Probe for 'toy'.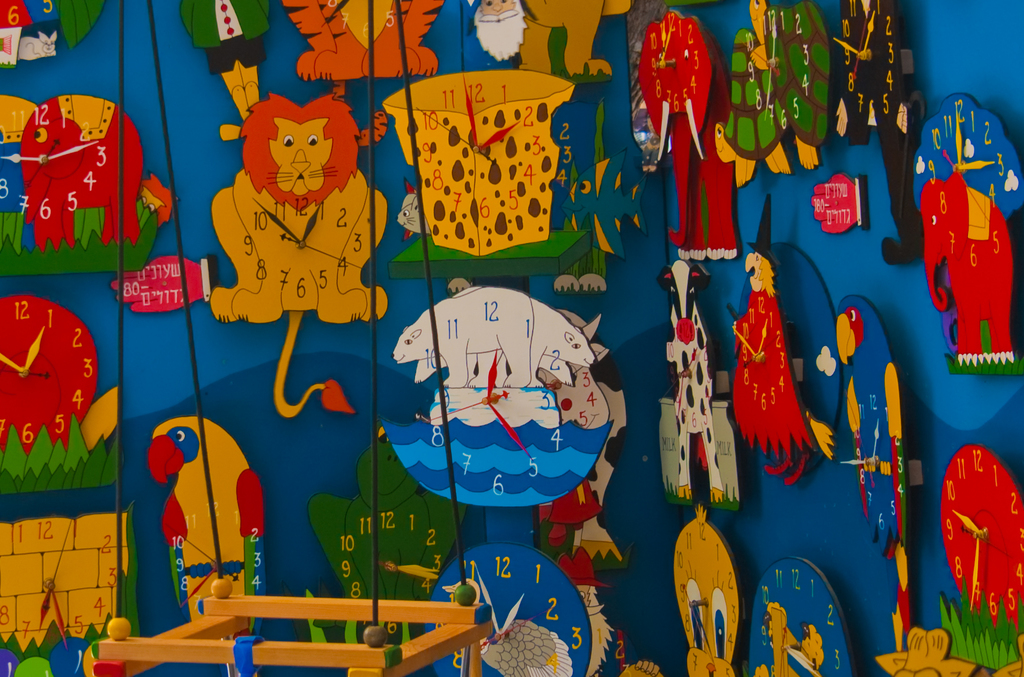
Probe result: (724, 1, 824, 181).
